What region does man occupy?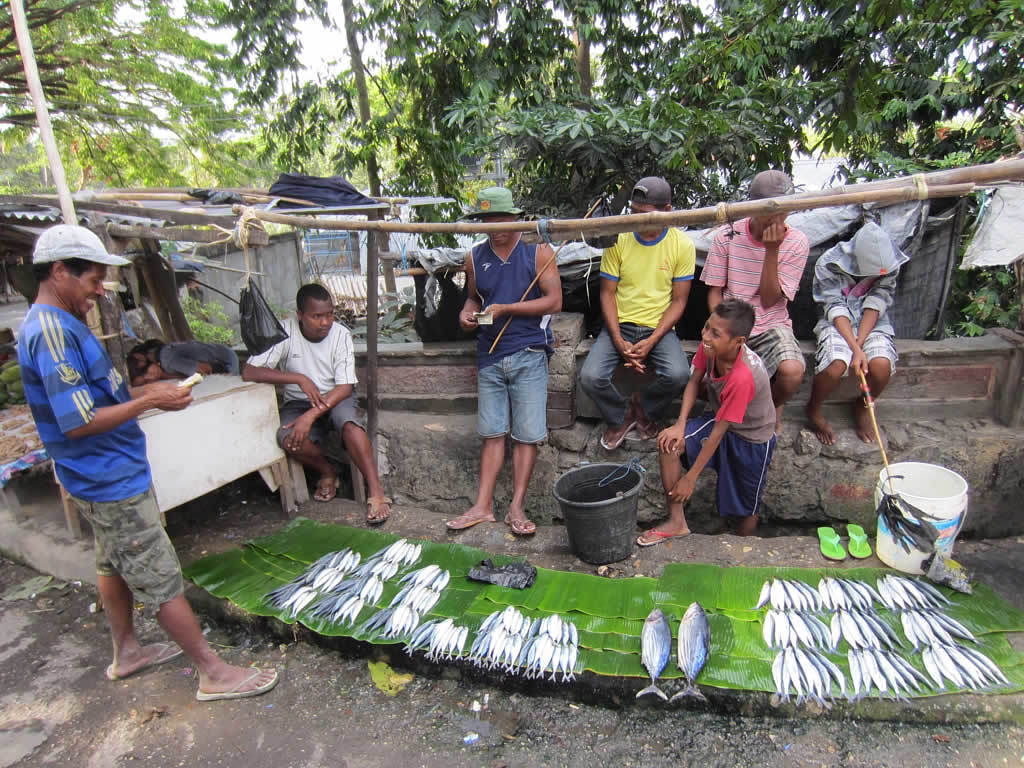
bbox=[21, 224, 277, 700].
